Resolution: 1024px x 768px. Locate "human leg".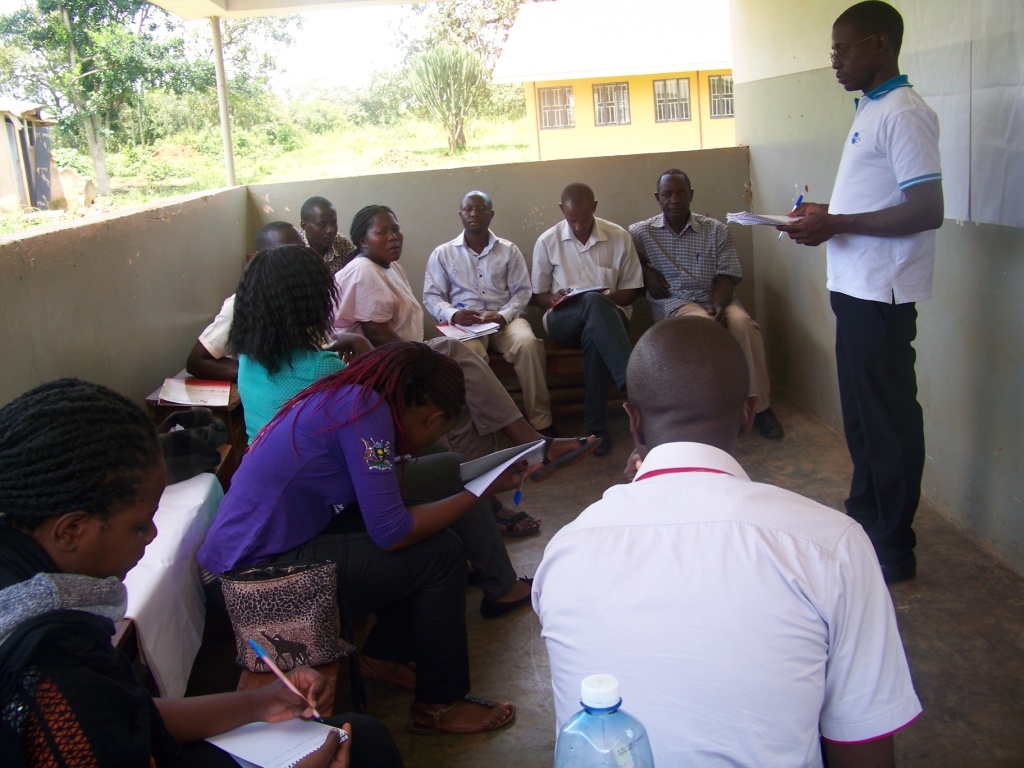
l=660, t=295, r=713, b=322.
